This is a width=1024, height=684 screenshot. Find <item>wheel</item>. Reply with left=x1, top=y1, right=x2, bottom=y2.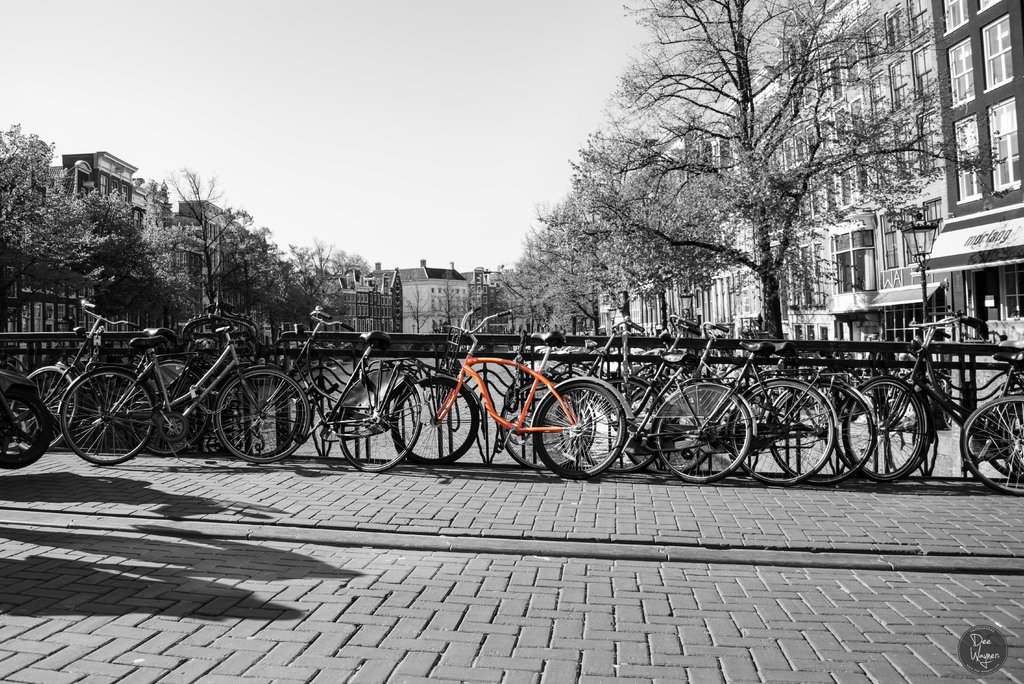
left=127, top=359, right=210, bottom=456.
